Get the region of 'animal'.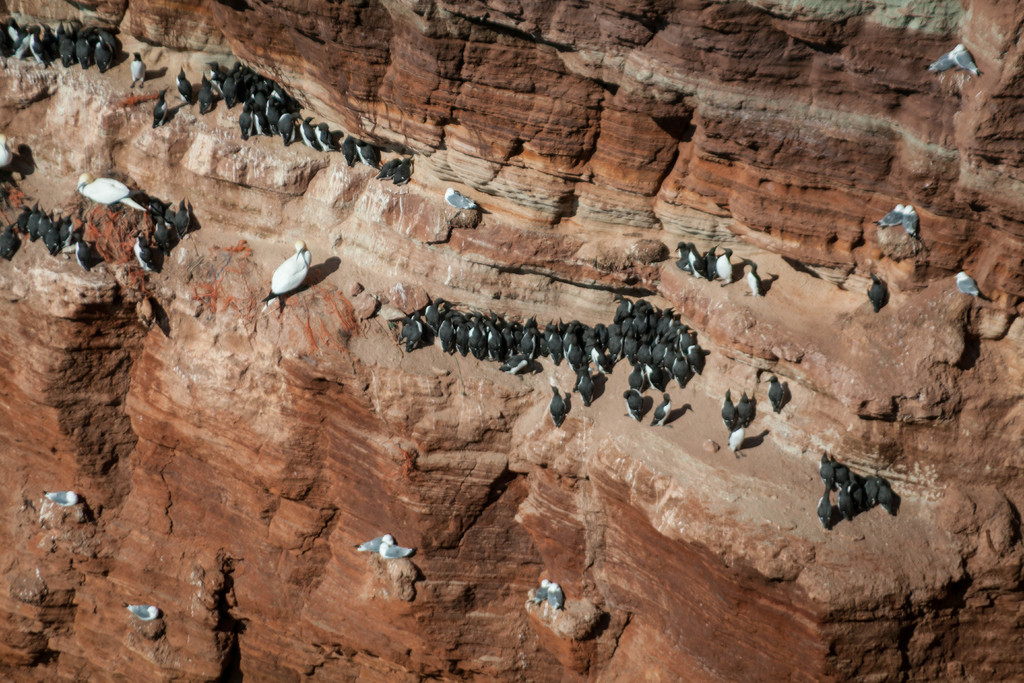
68 175 154 211.
